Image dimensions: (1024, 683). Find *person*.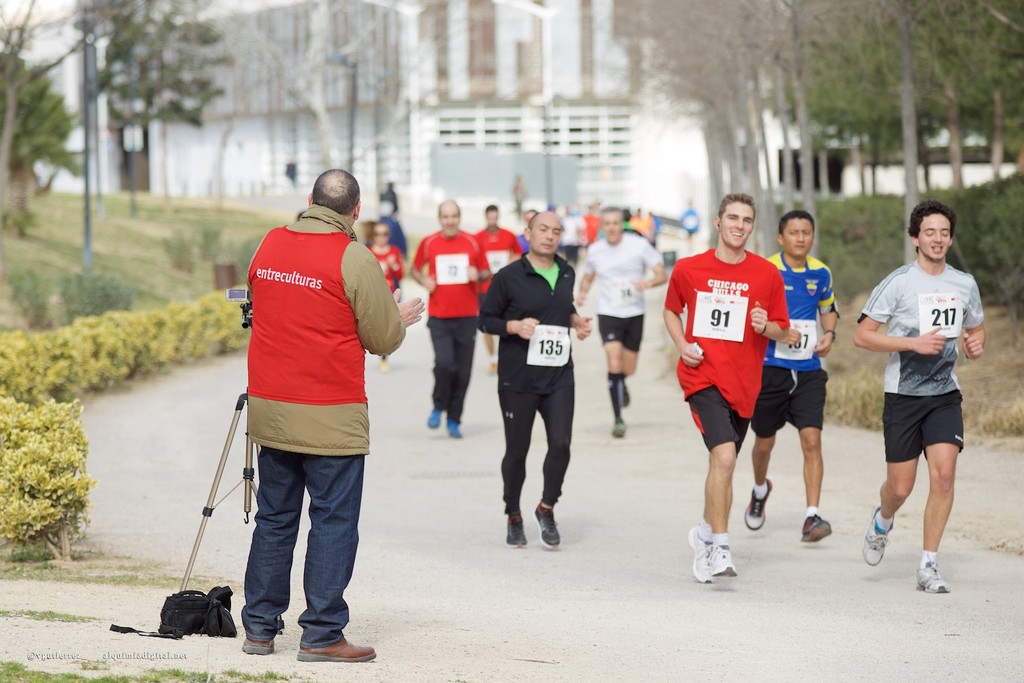
244/167/422/672.
